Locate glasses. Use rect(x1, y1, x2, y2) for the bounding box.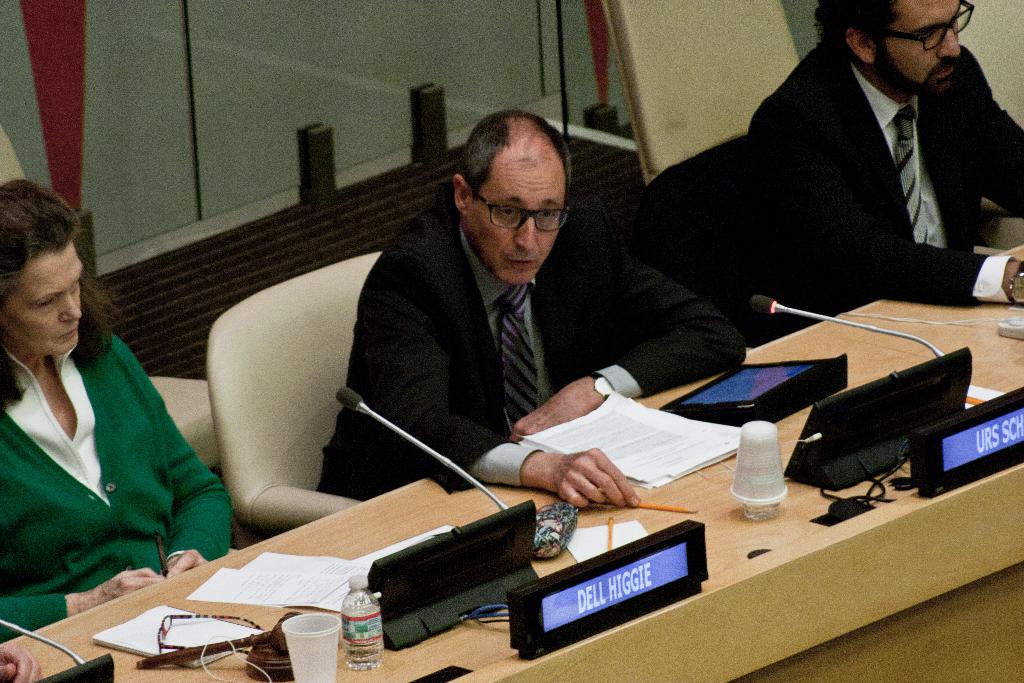
rect(158, 607, 259, 659).
